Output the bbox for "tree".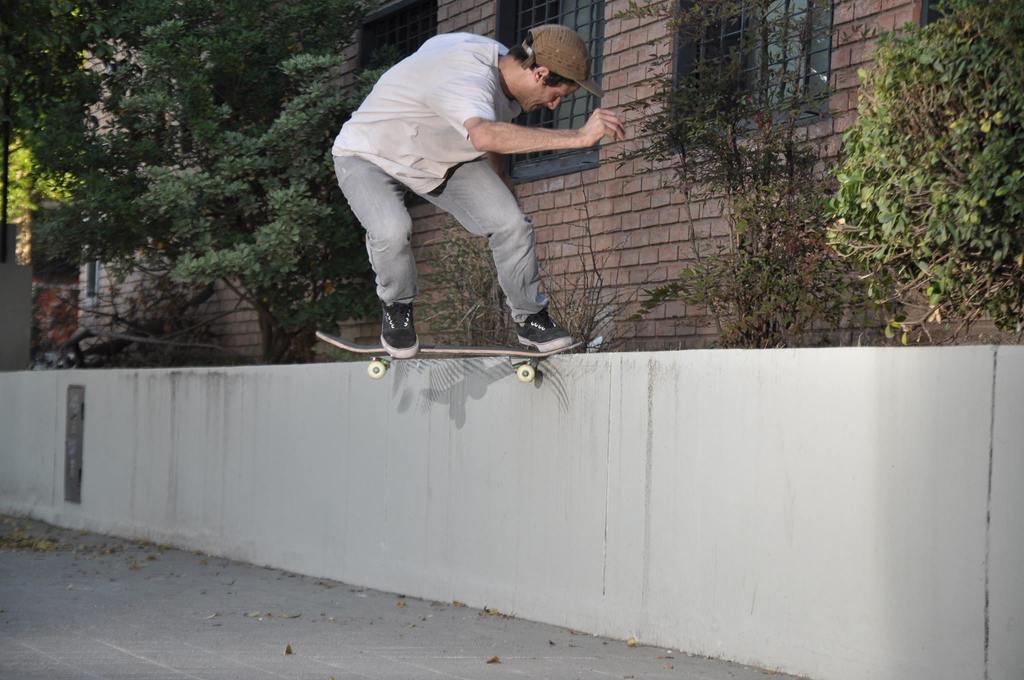
locate(0, 0, 375, 278).
